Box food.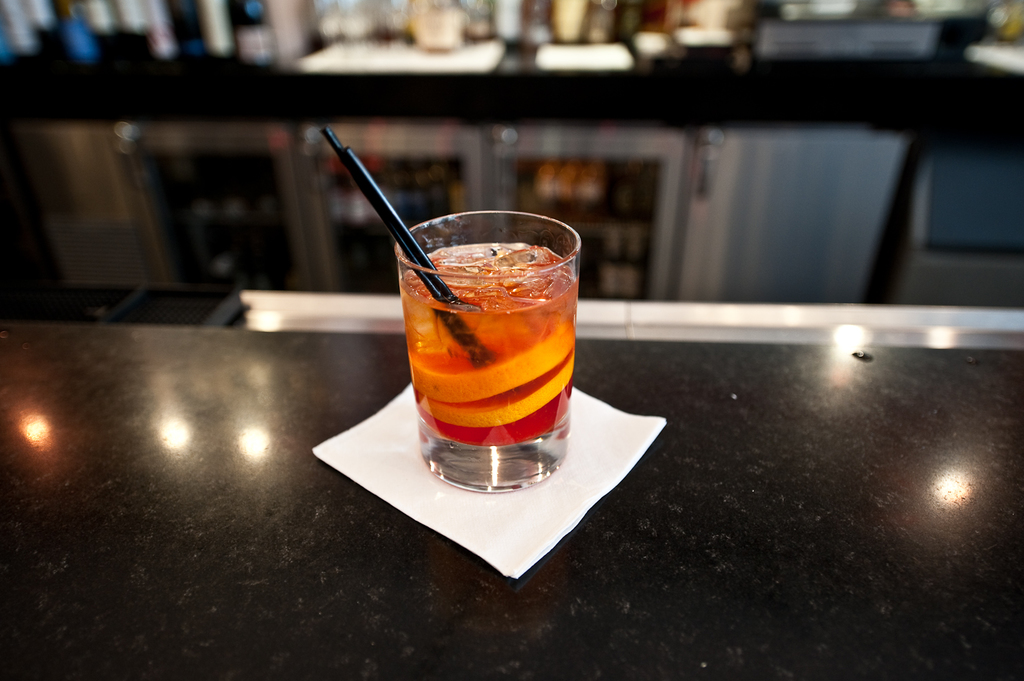
(x1=395, y1=225, x2=581, y2=438).
